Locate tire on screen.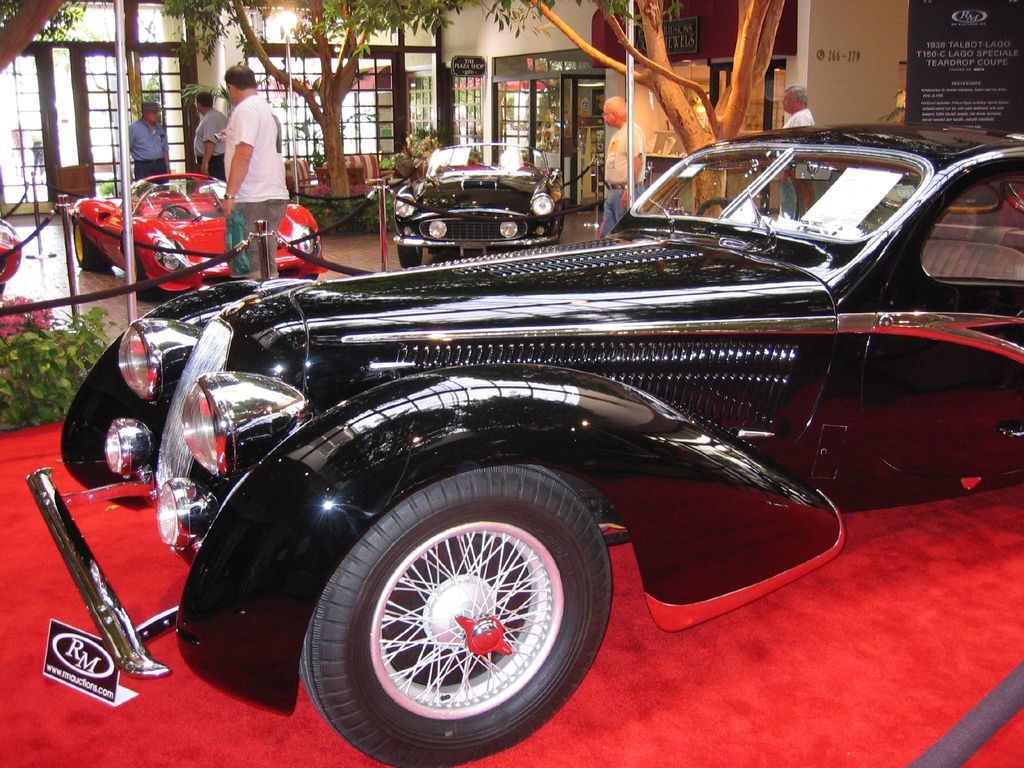
On screen at x1=294, y1=461, x2=626, y2=760.
